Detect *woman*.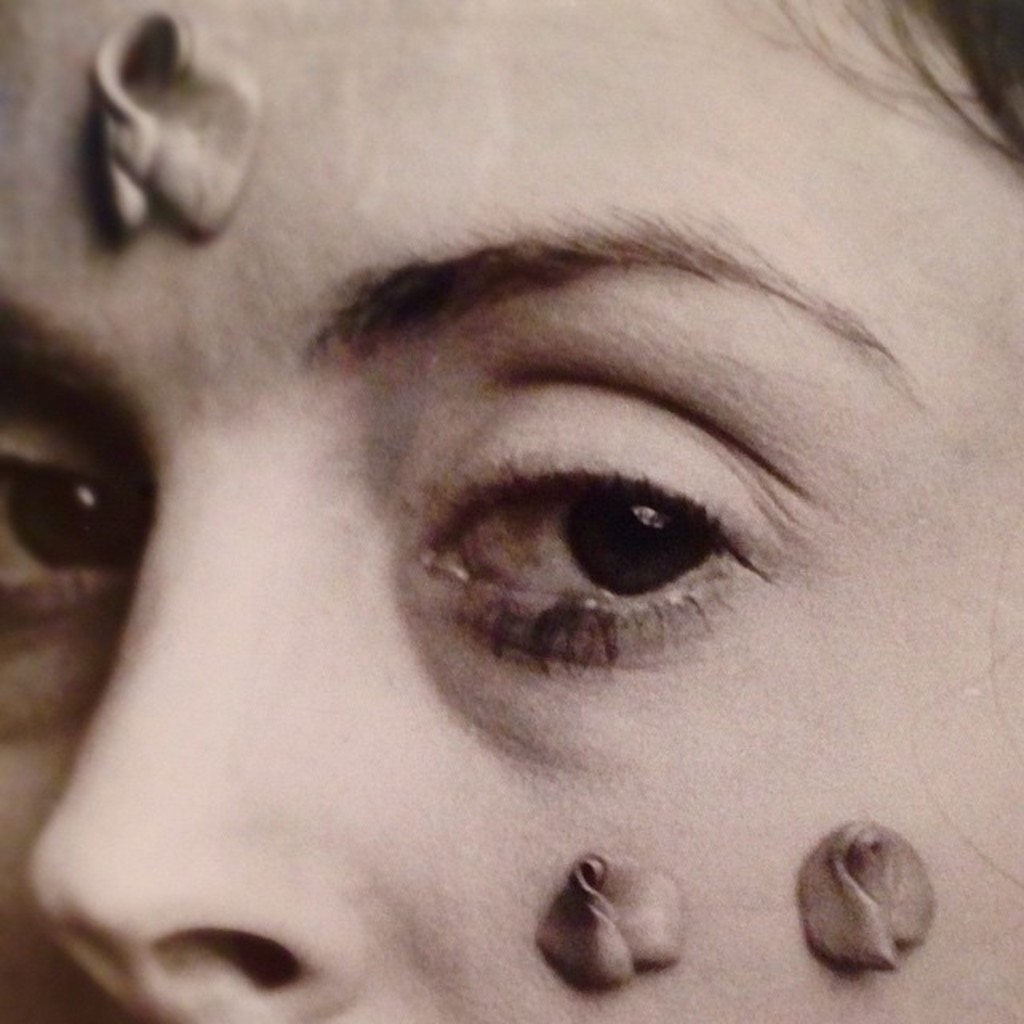
Detected at (left=2, top=42, right=987, bottom=1023).
